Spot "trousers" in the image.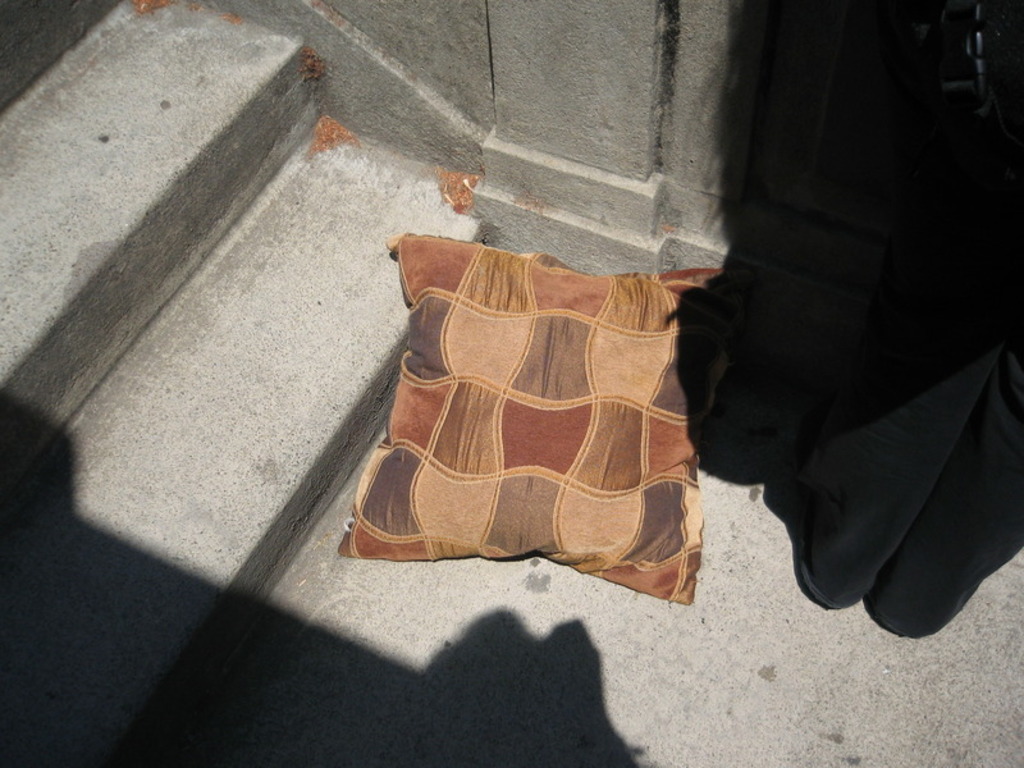
"trousers" found at {"x1": 699, "y1": 100, "x2": 997, "y2": 618}.
